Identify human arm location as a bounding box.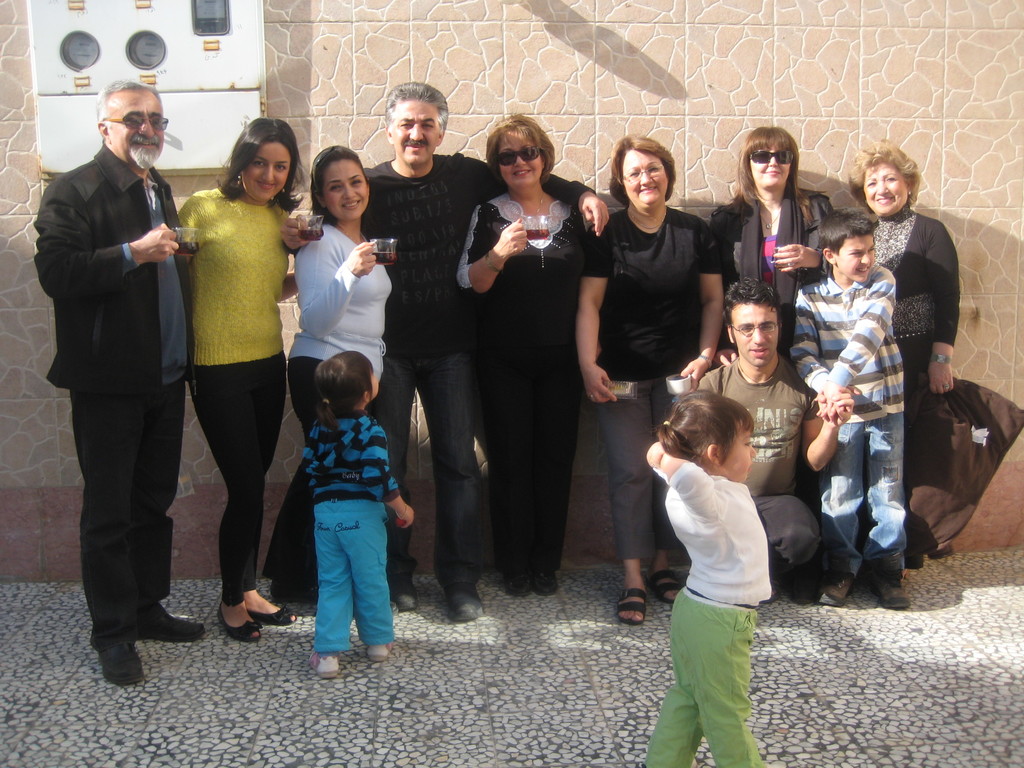
33:182:180:299.
